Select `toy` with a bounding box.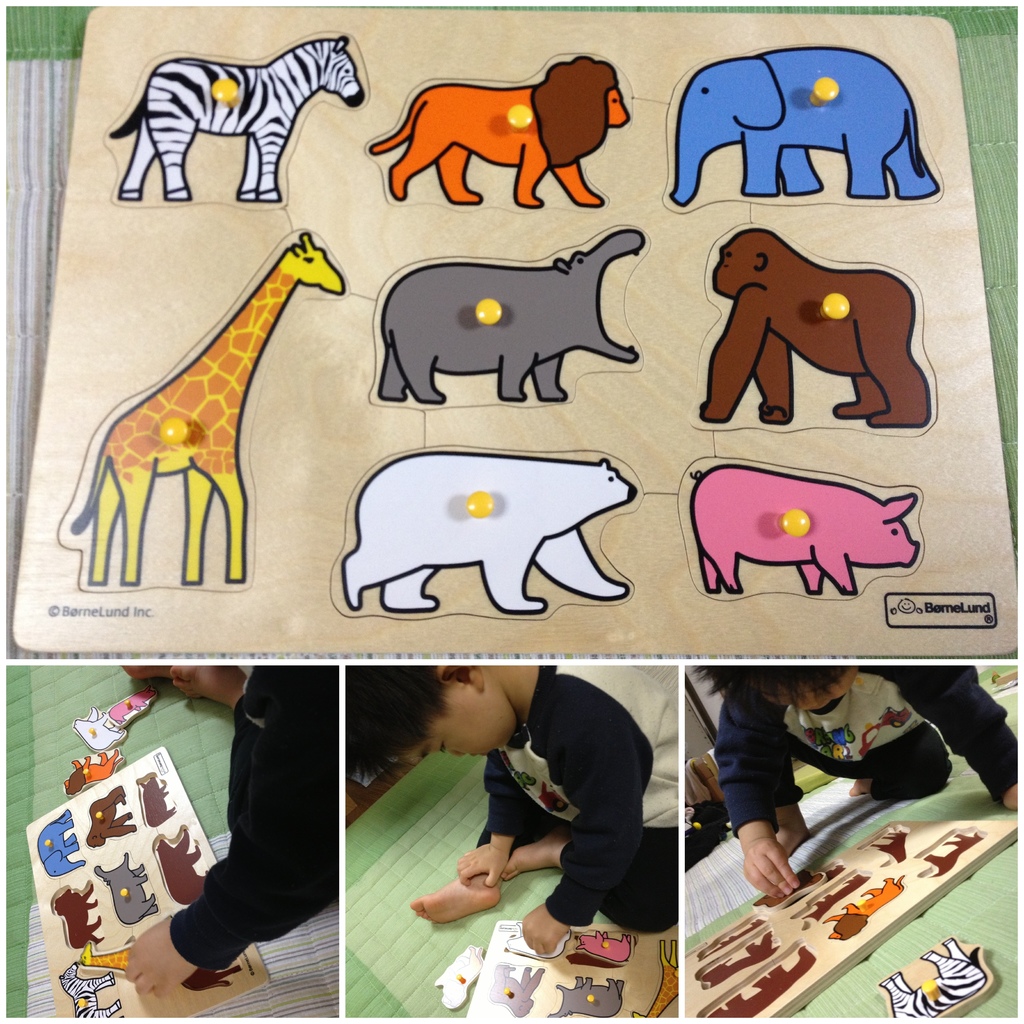
pyautogui.locateOnScreen(77, 940, 137, 965).
